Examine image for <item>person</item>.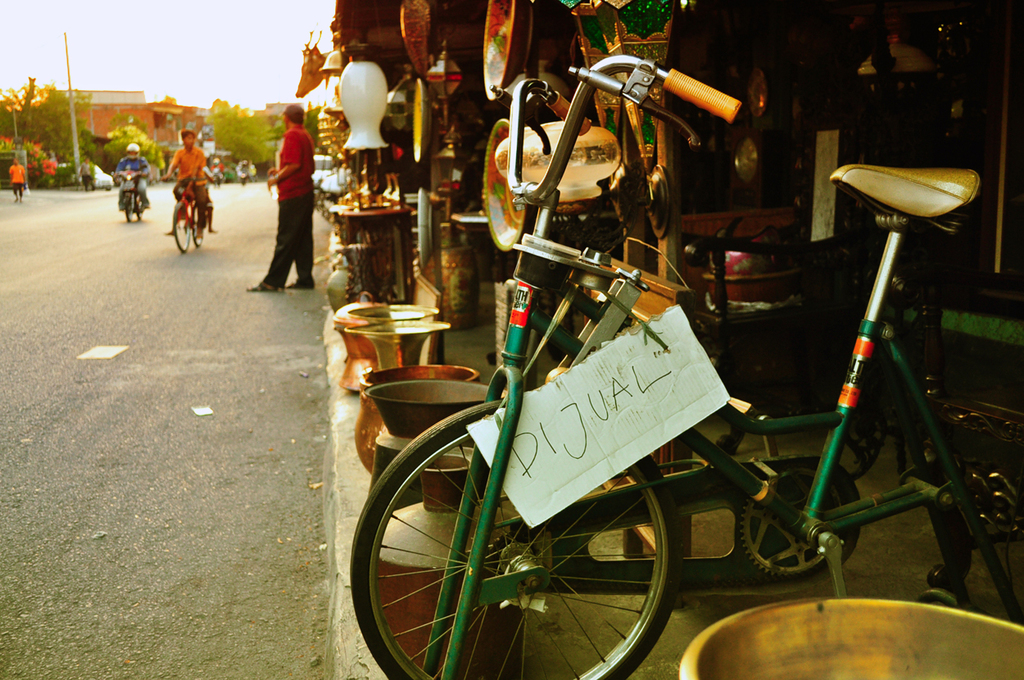
Examination result: 165:124:214:234.
